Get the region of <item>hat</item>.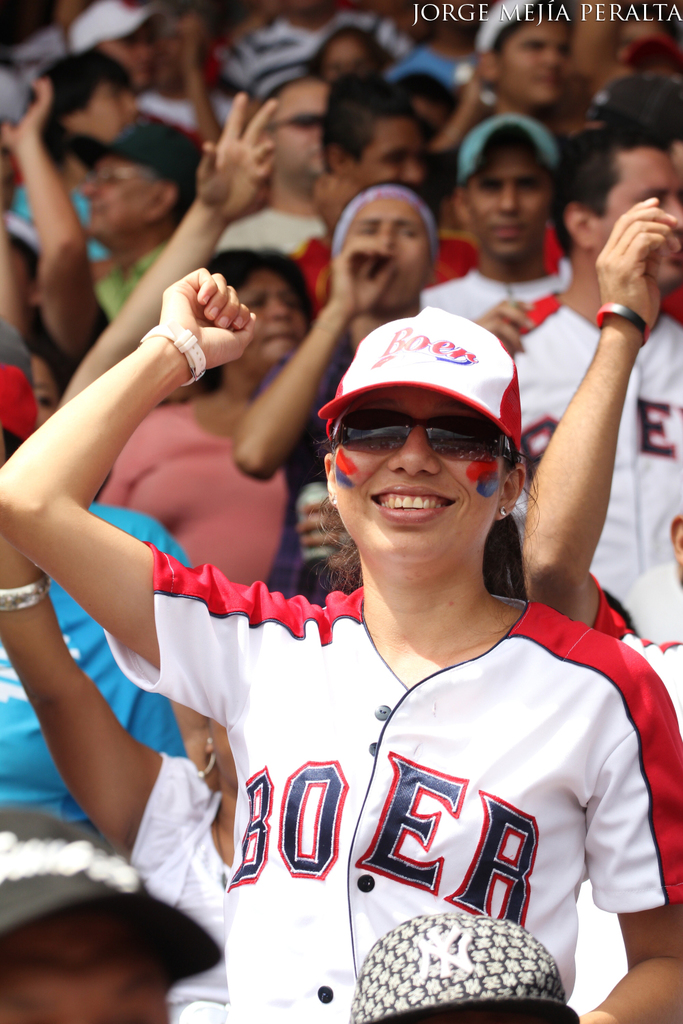
bbox(0, 806, 225, 990).
